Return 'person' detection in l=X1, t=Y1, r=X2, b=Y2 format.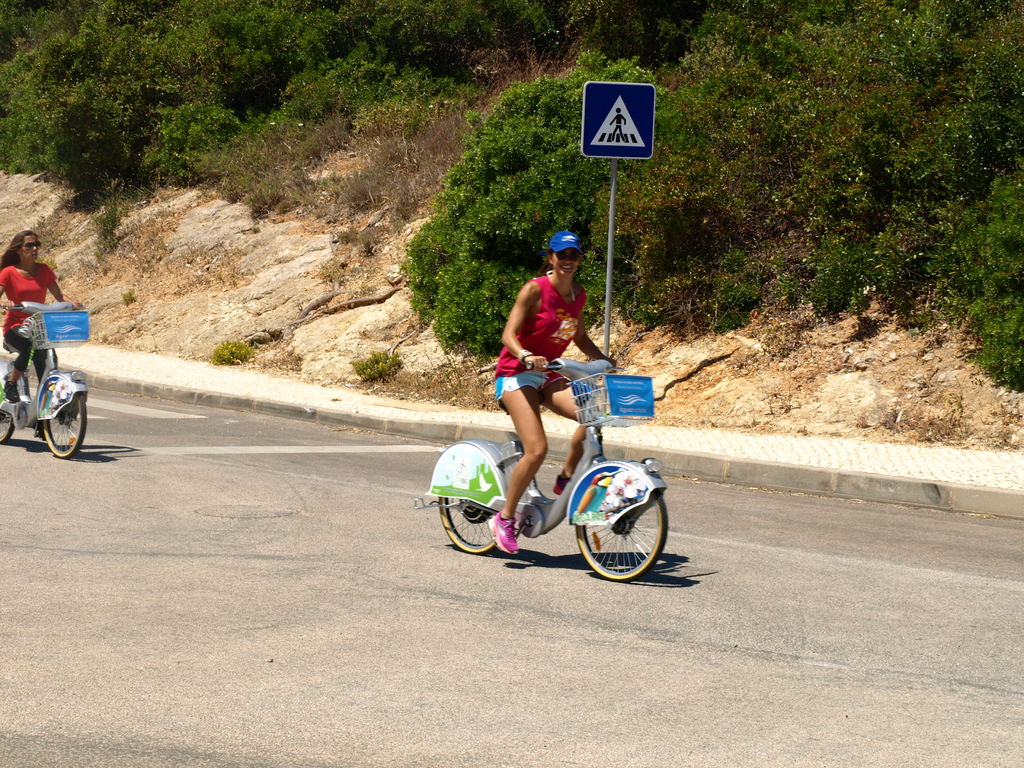
l=488, t=228, r=625, b=561.
